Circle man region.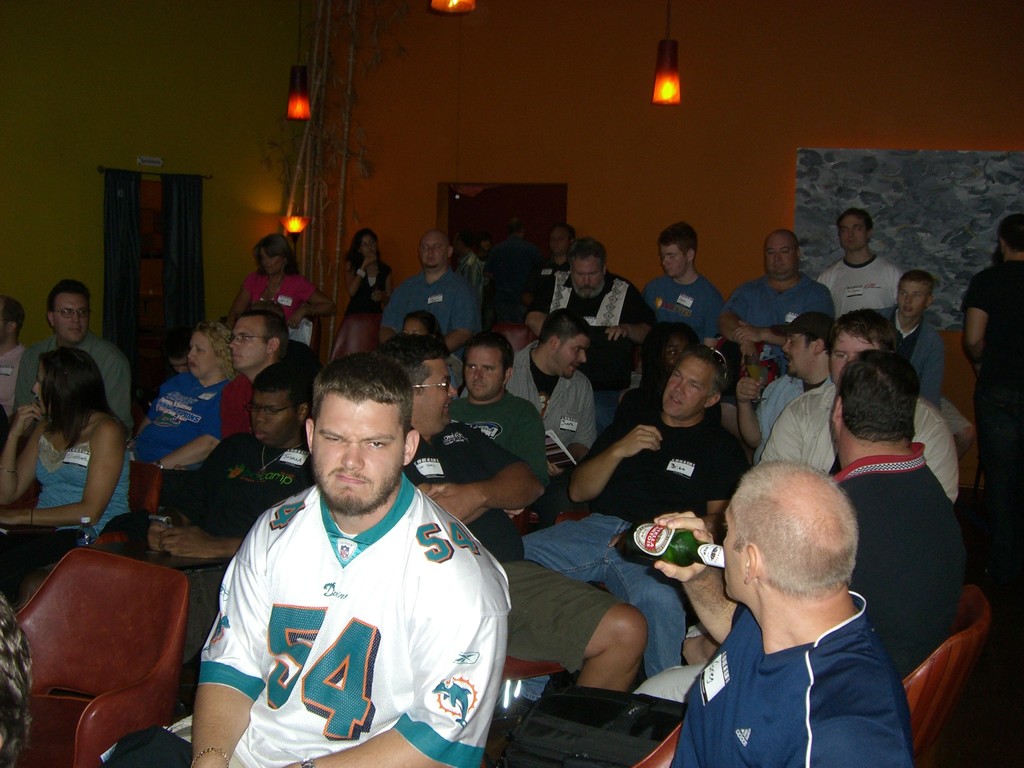
Region: bbox=[220, 308, 291, 440].
